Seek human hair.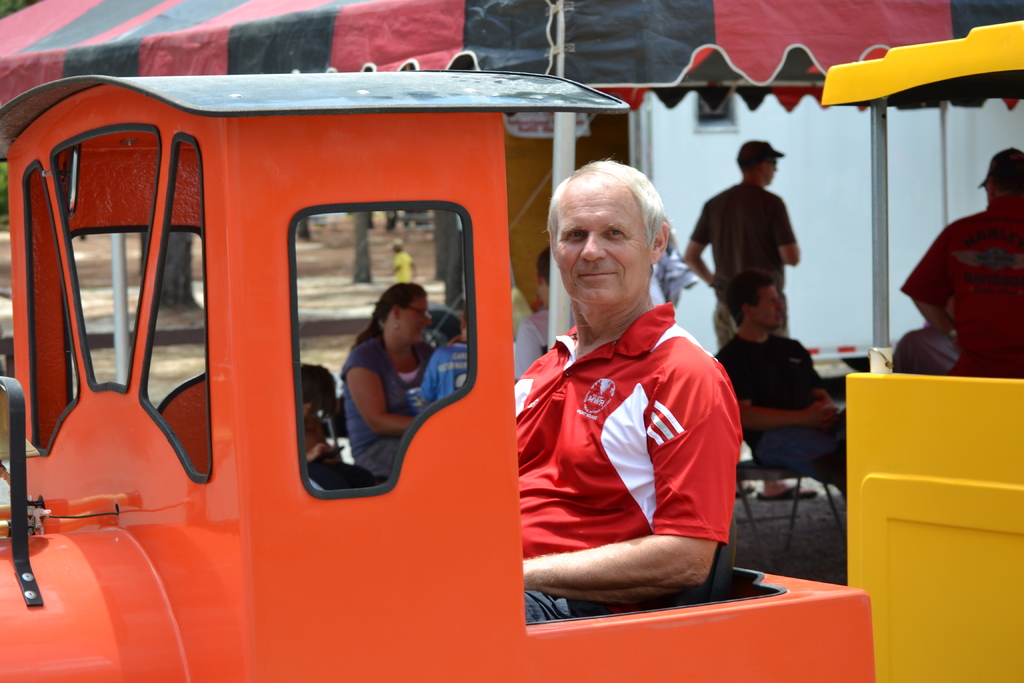
detection(541, 154, 671, 249).
